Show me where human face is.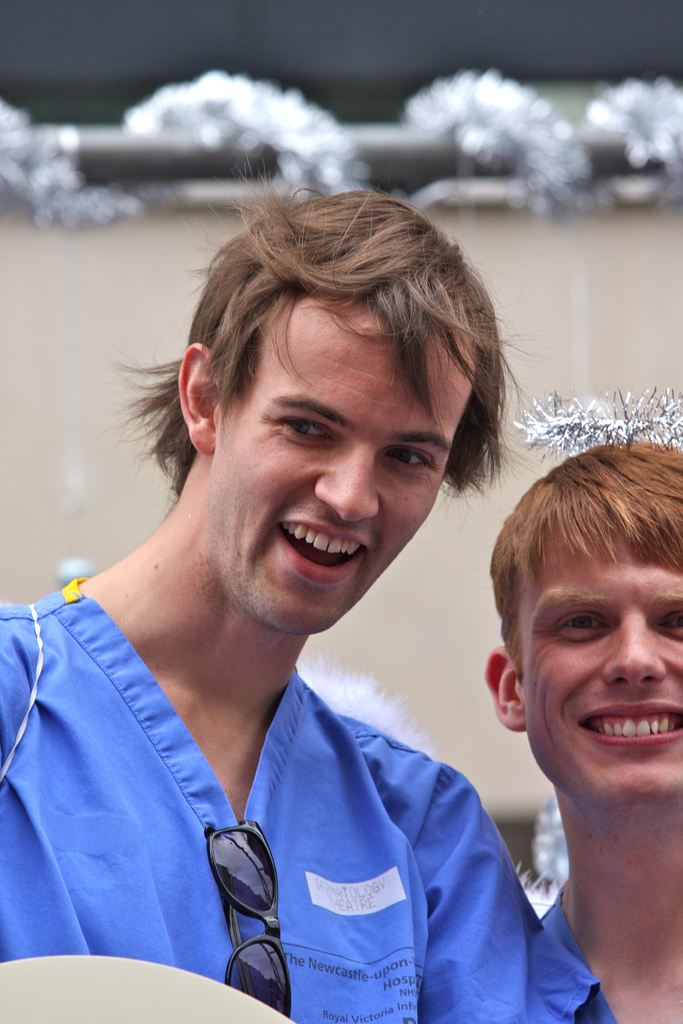
human face is at rect(211, 314, 466, 634).
